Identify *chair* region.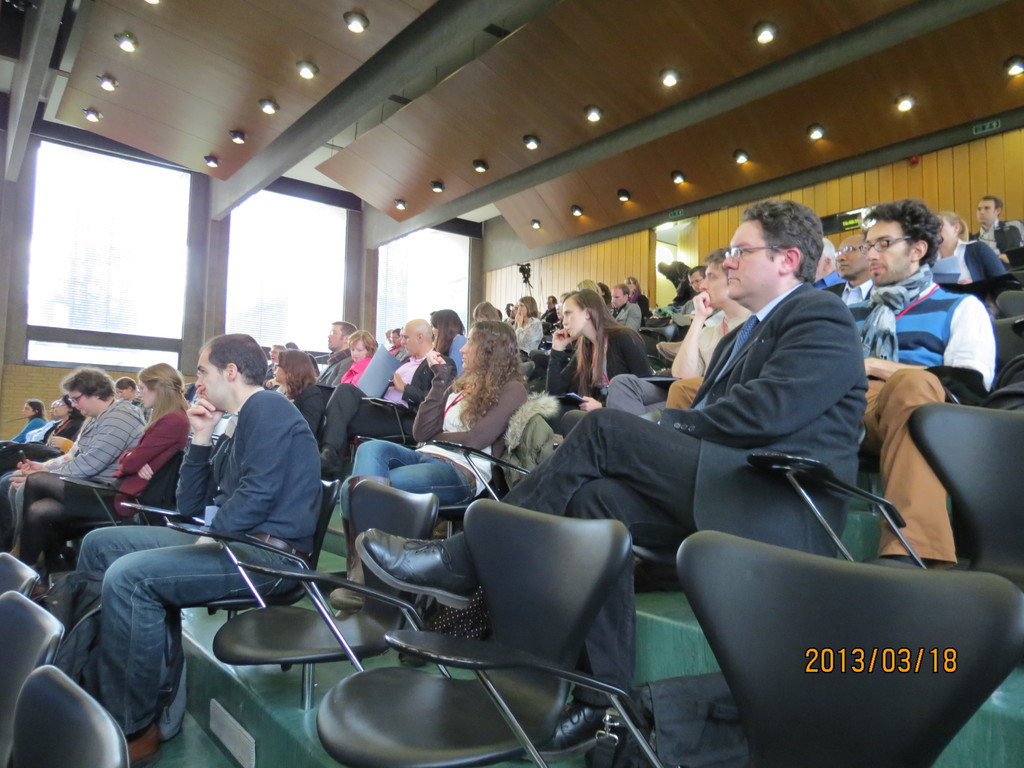
Region: [9, 664, 131, 767].
